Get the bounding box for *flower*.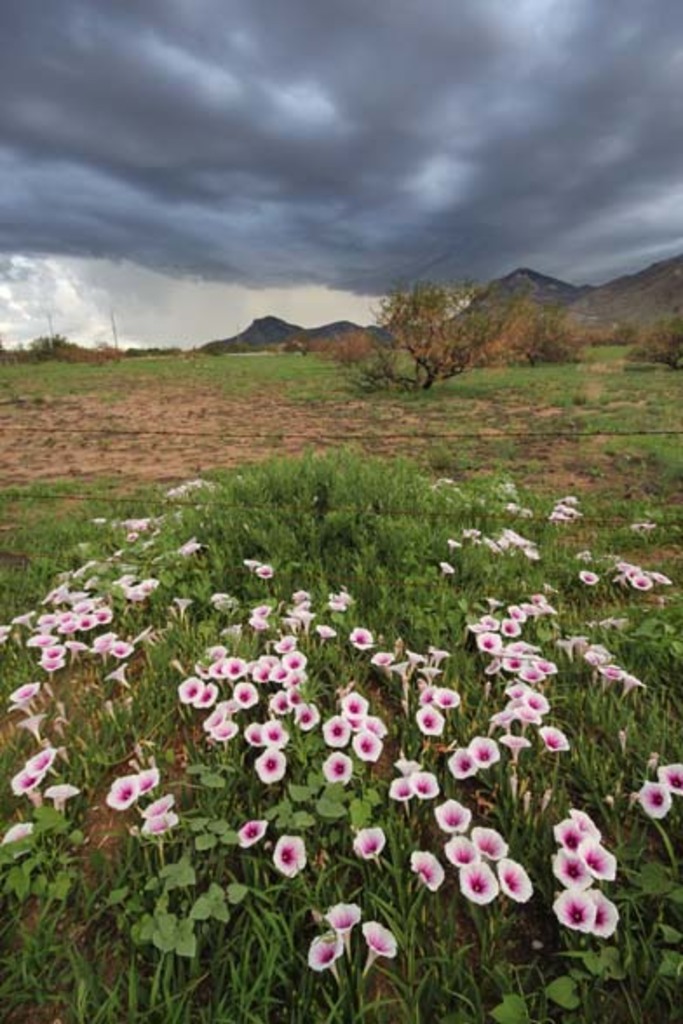
[x1=467, y1=737, x2=498, y2=765].
